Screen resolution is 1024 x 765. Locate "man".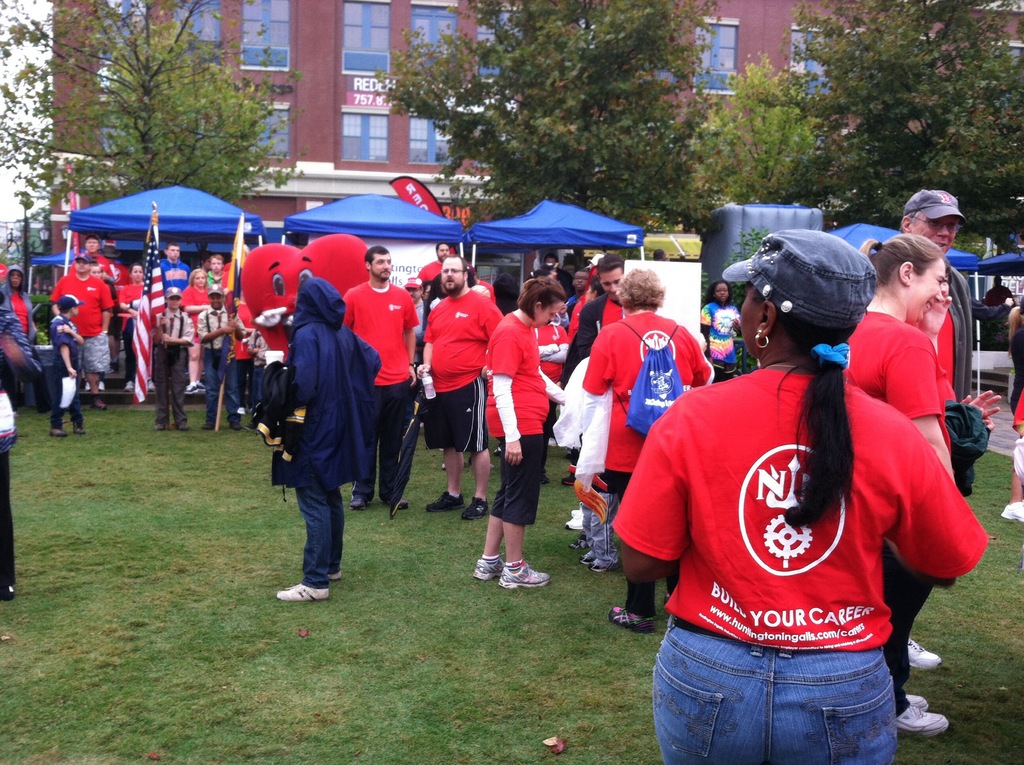
left=145, top=285, right=193, bottom=433.
